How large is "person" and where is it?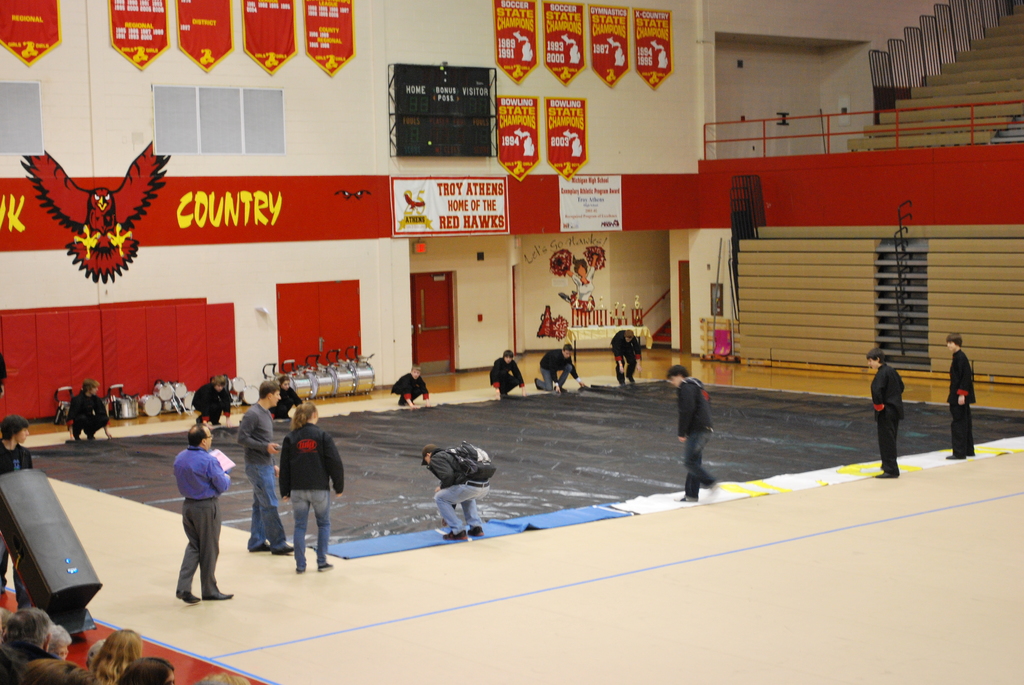
Bounding box: Rect(193, 368, 232, 431).
